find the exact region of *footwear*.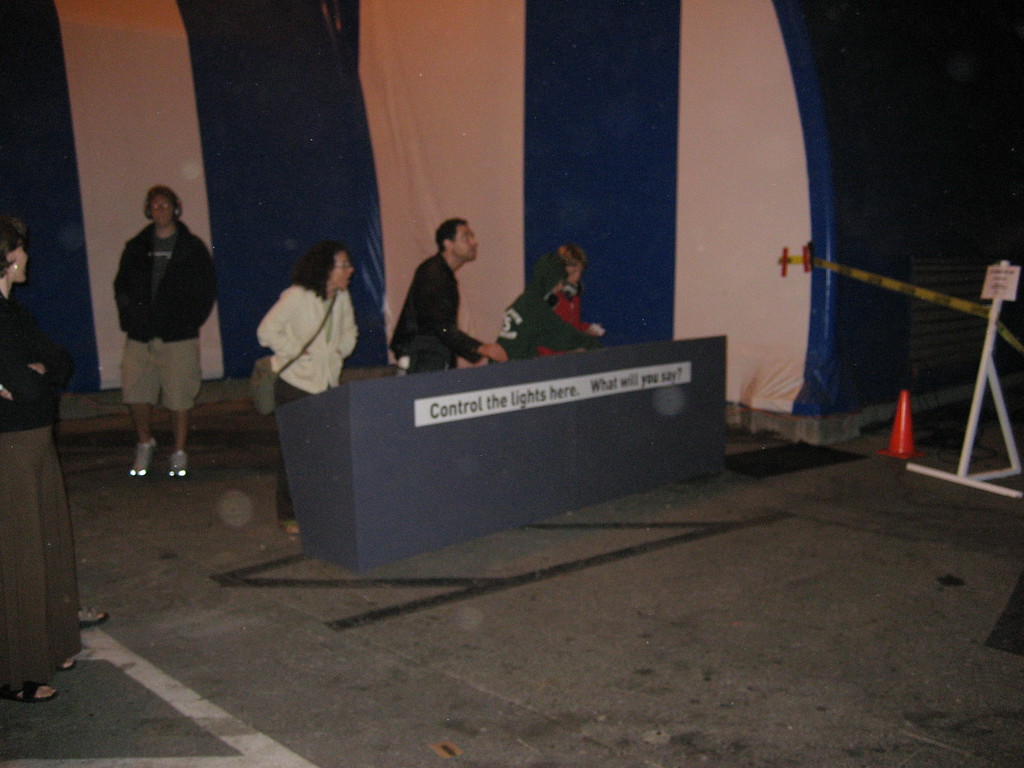
Exact region: box(79, 609, 111, 630).
